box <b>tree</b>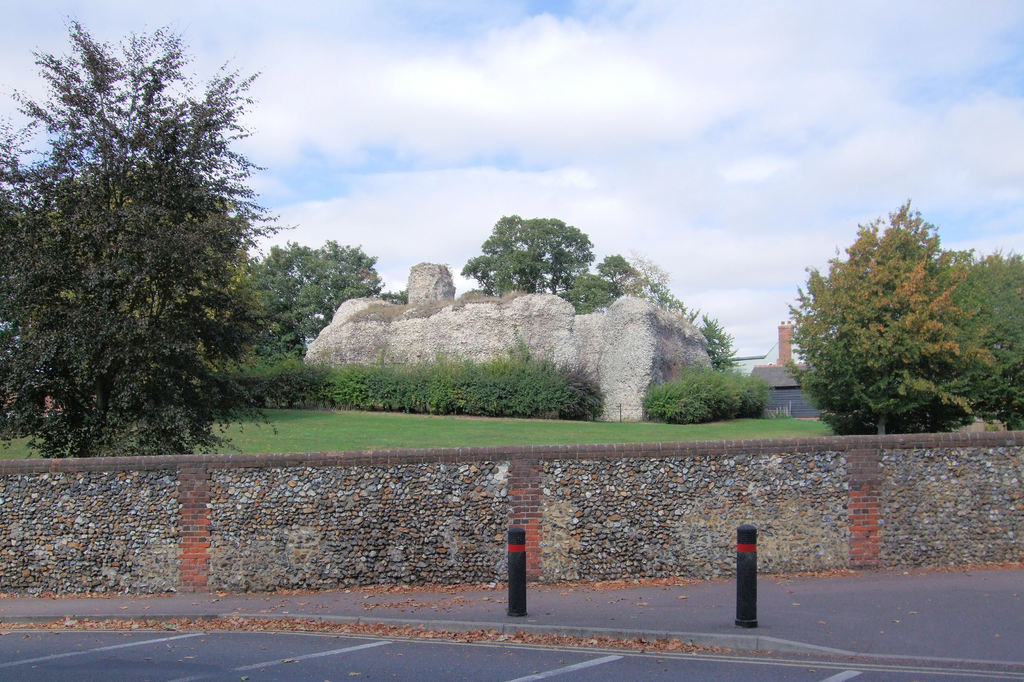
crop(693, 313, 746, 375)
